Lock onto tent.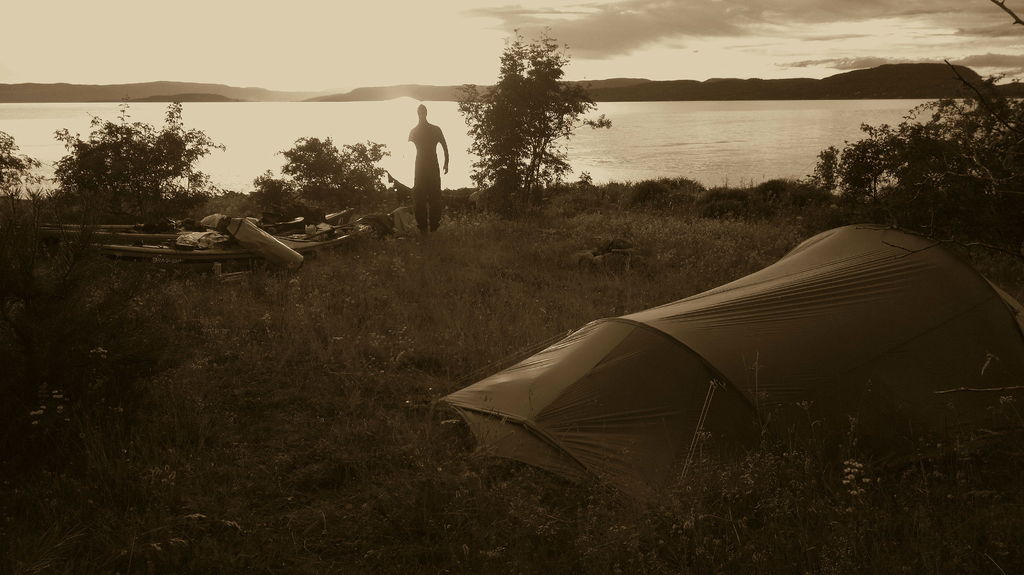
Locked: 419:222:1023:534.
